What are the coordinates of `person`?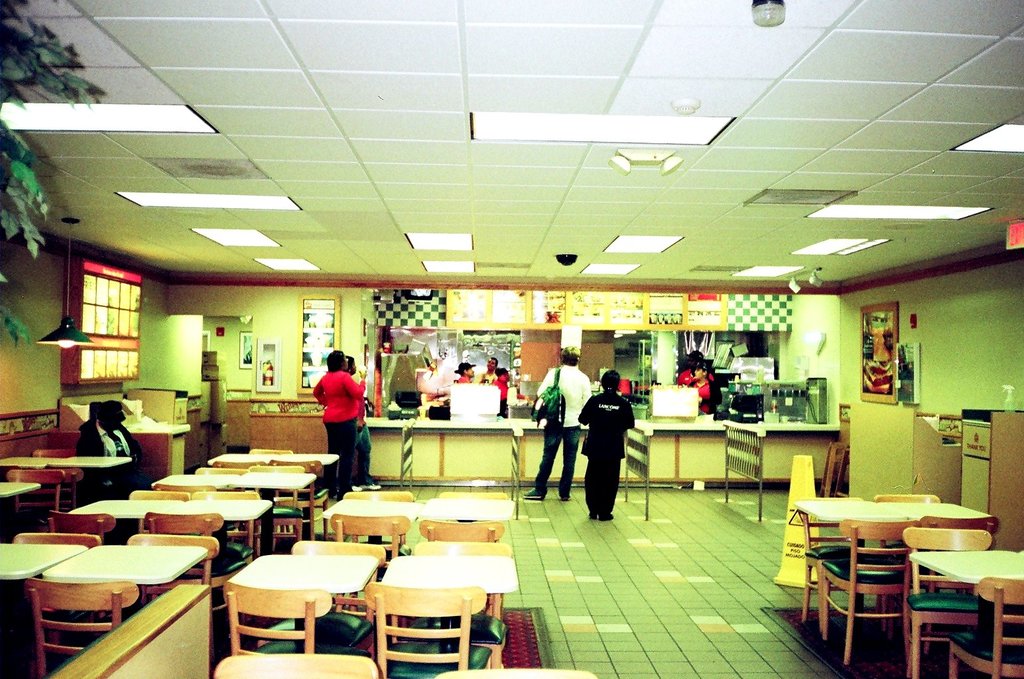
478:356:499:383.
